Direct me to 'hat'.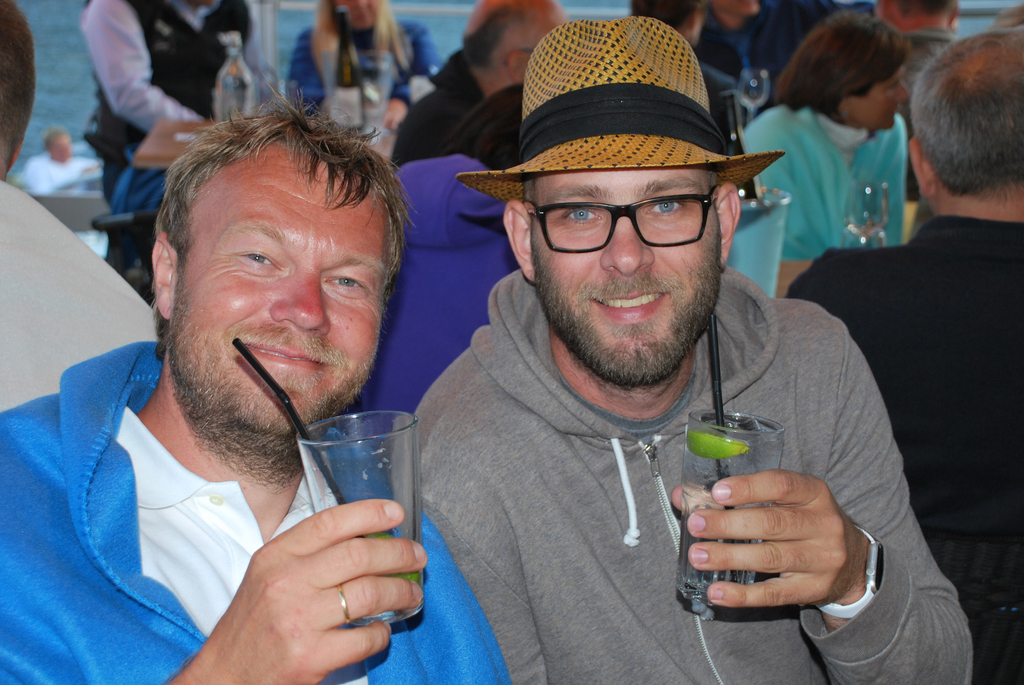
Direction: l=456, t=16, r=780, b=203.
